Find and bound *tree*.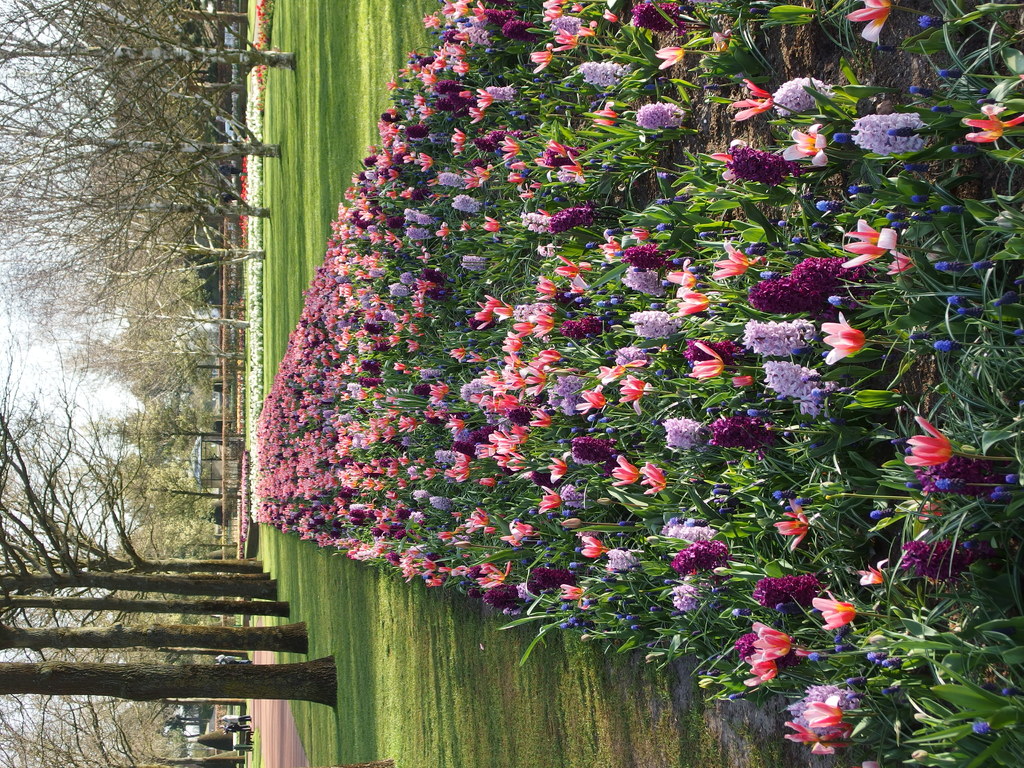
Bound: {"x1": 0, "y1": 664, "x2": 354, "y2": 698}.
